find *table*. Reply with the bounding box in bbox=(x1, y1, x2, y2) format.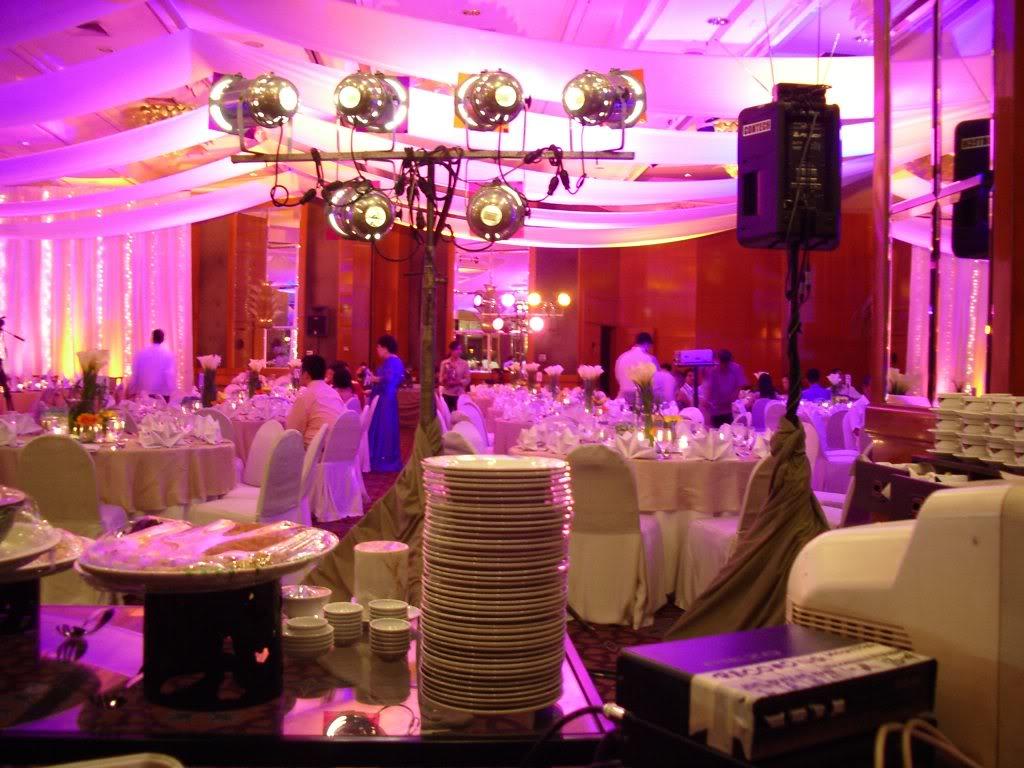
bbox=(0, 441, 238, 516).
